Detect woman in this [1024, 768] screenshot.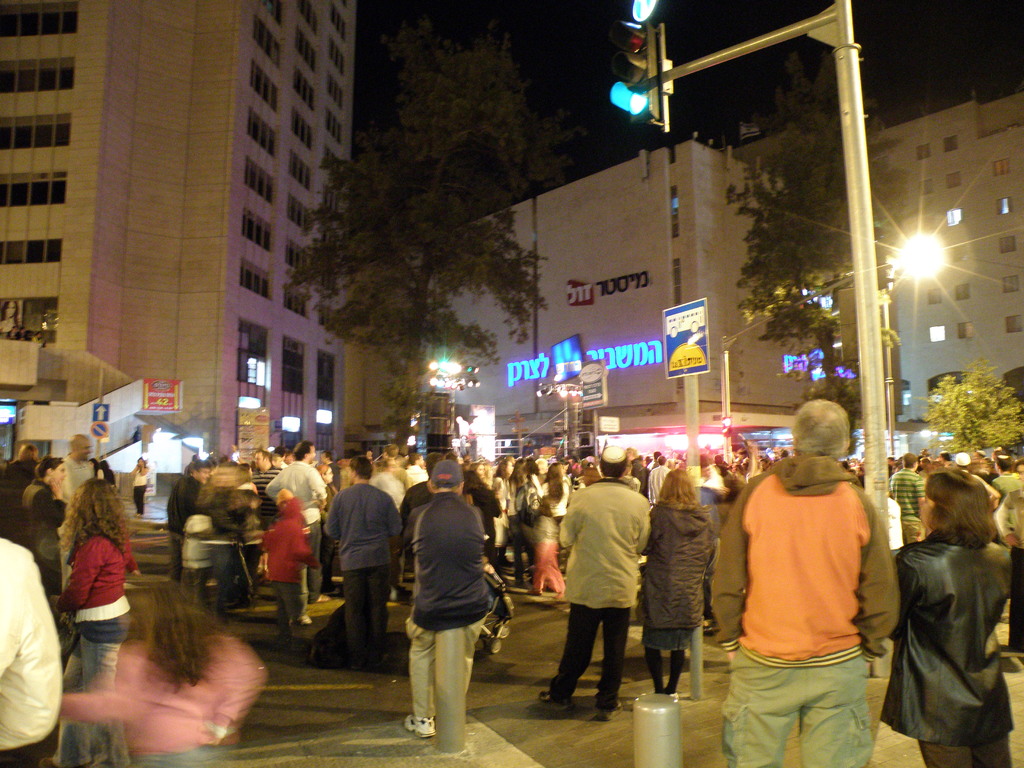
Detection: 641/465/720/693.
